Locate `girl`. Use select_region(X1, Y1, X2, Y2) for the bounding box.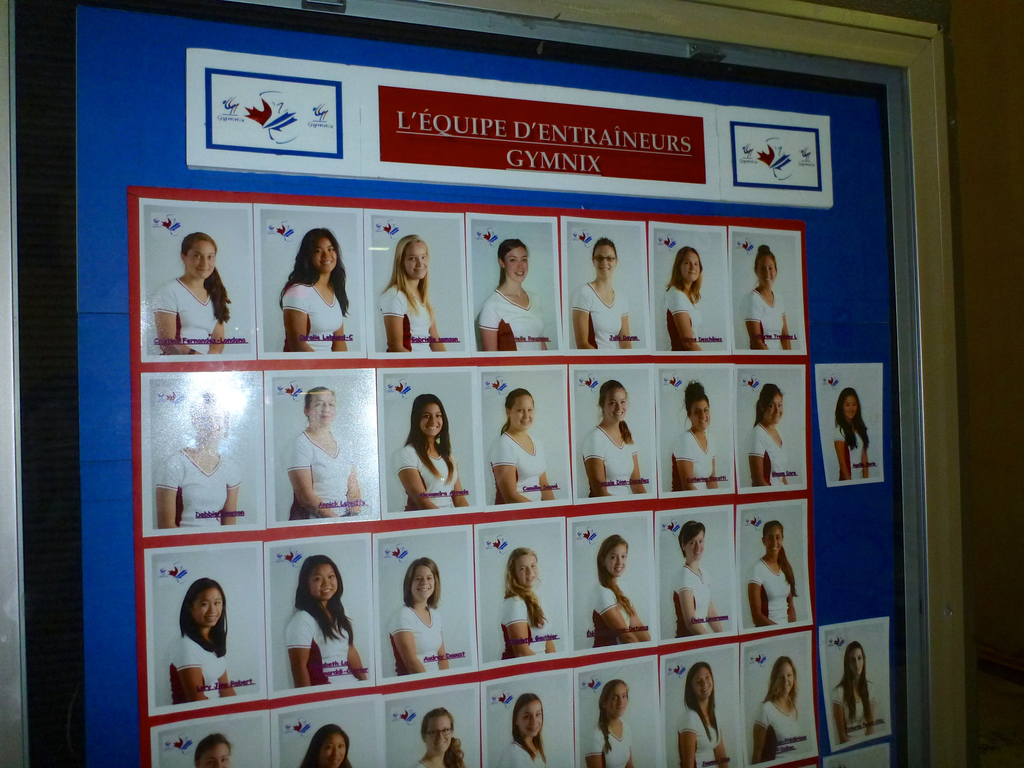
select_region(494, 388, 550, 502).
